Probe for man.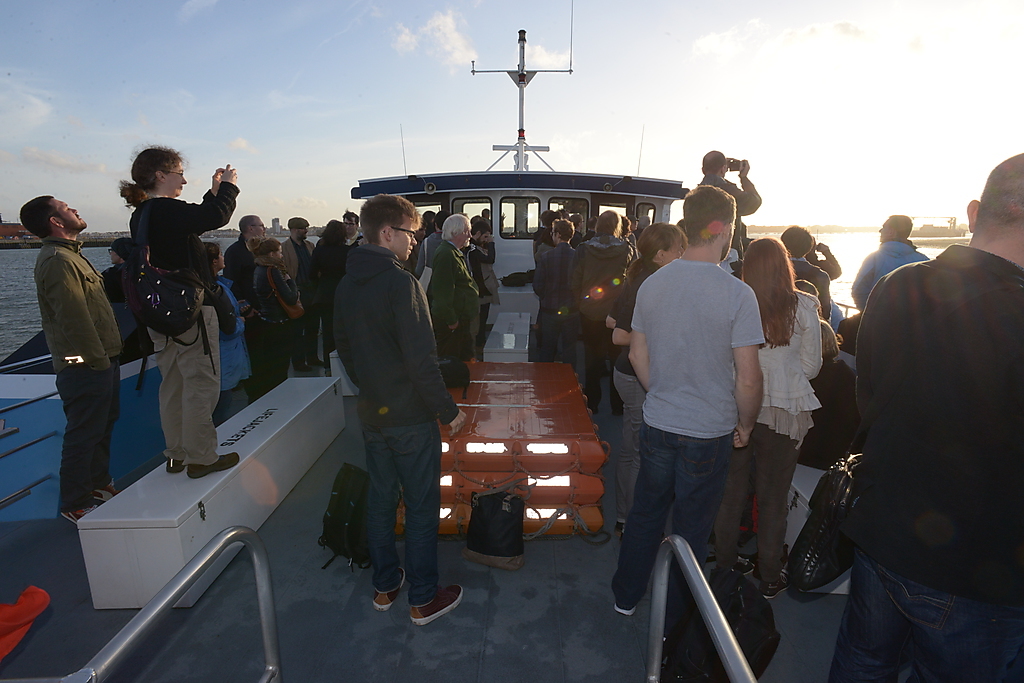
Probe result: bbox=[534, 217, 579, 361].
